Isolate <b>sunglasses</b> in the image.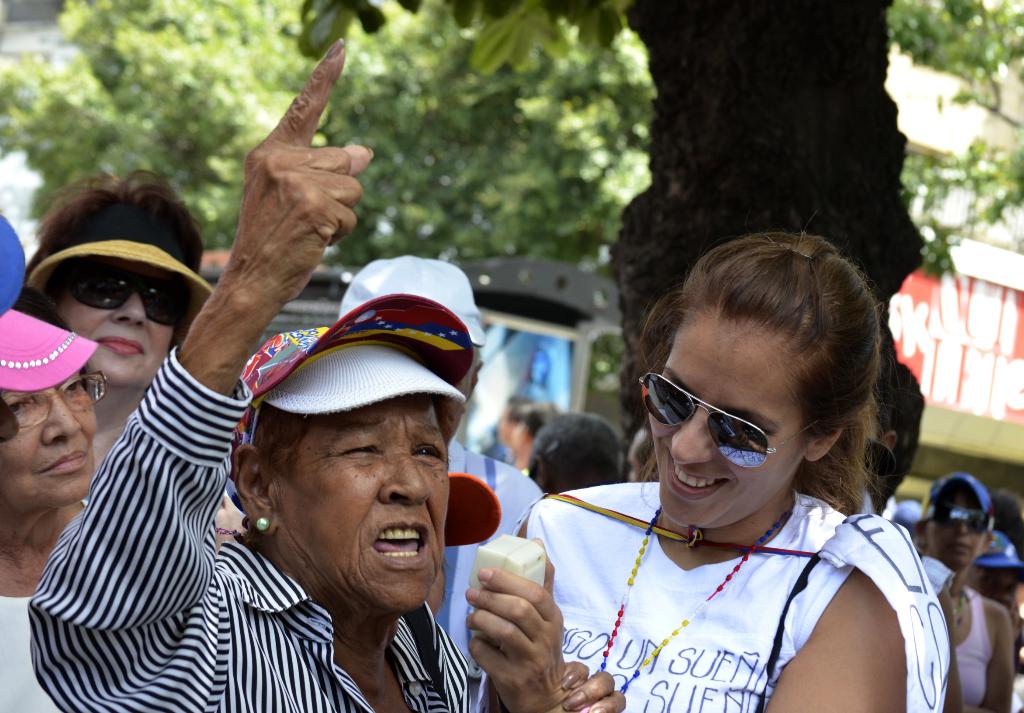
Isolated region: x1=639 y1=354 x2=830 y2=464.
